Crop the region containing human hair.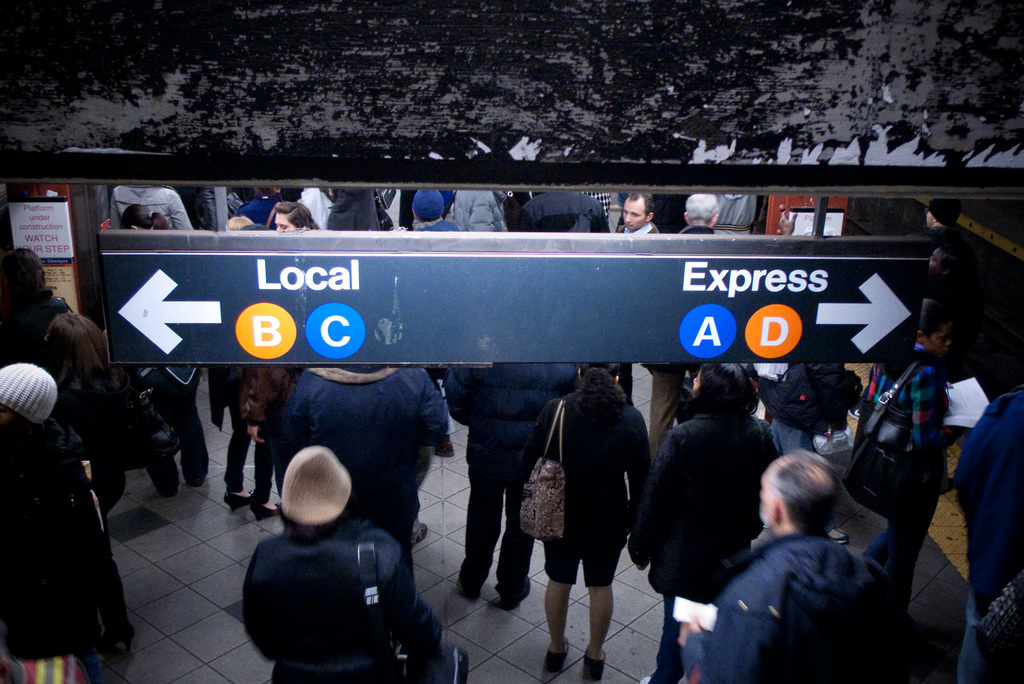
Crop region: <region>767, 451, 843, 533</region>.
